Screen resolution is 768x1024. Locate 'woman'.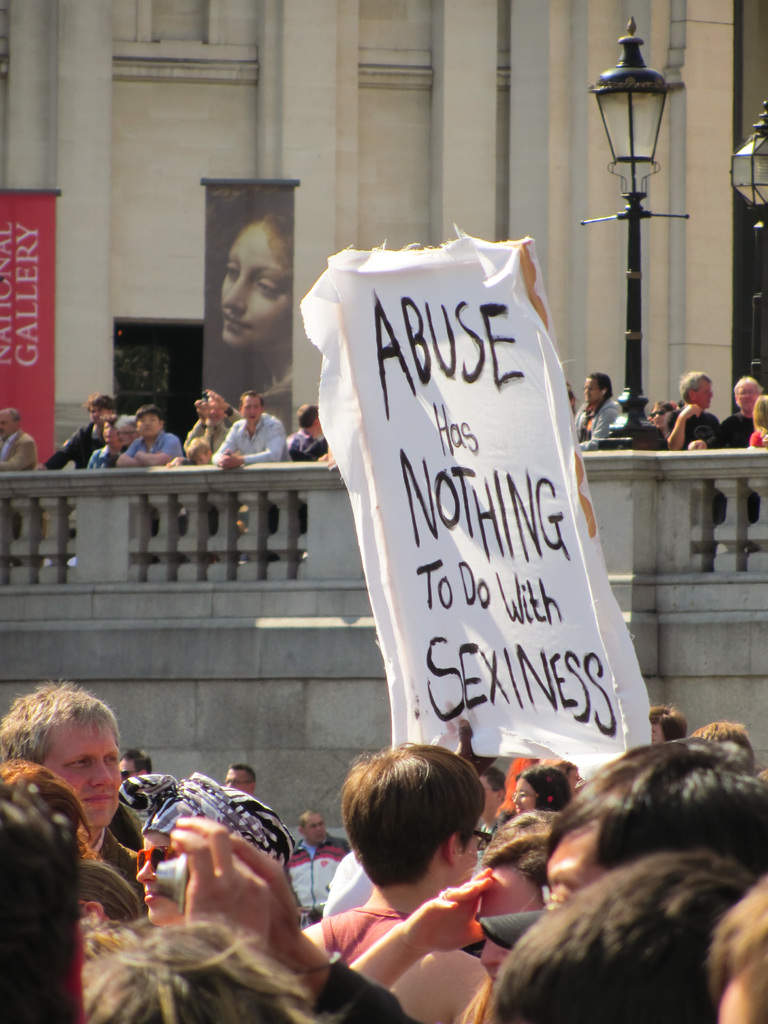
{"left": 505, "top": 753, "right": 584, "bottom": 824}.
